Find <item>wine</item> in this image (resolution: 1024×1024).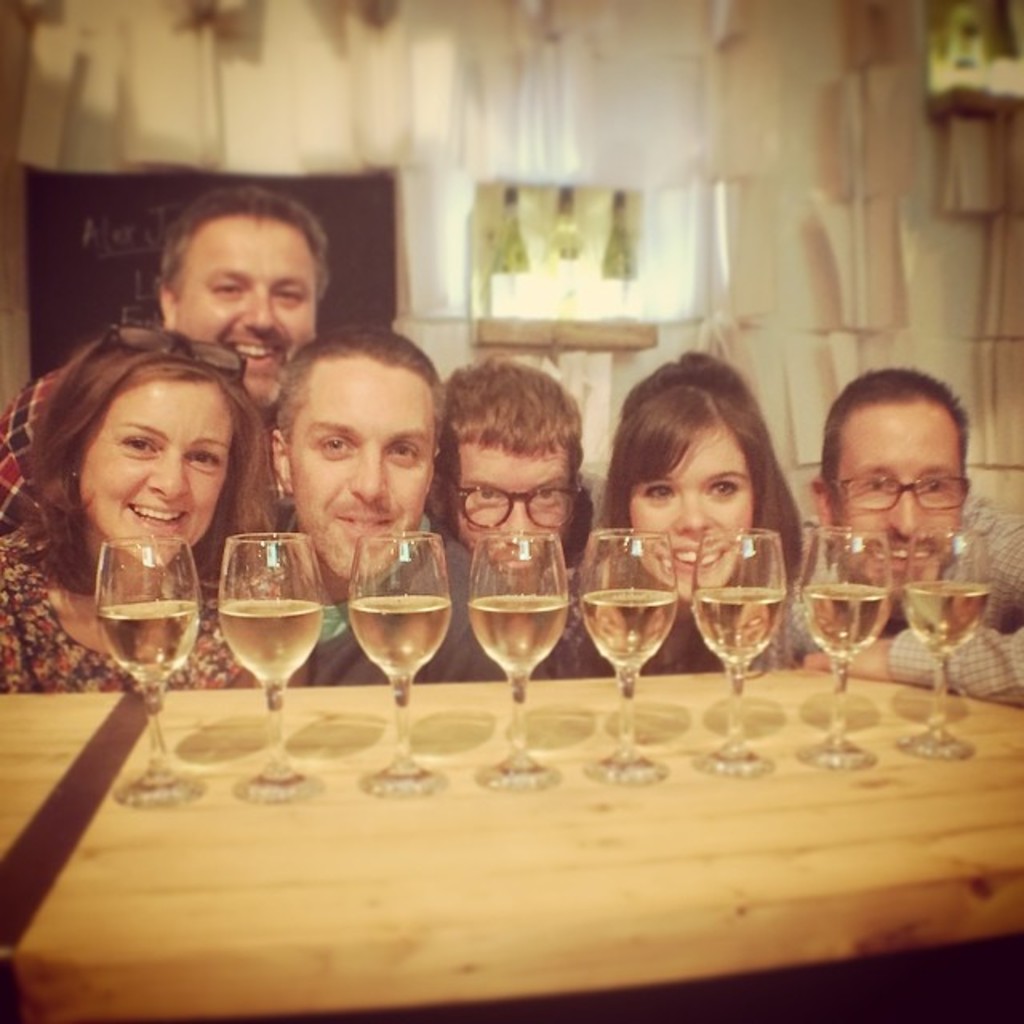
box=[88, 597, 197, 680].
